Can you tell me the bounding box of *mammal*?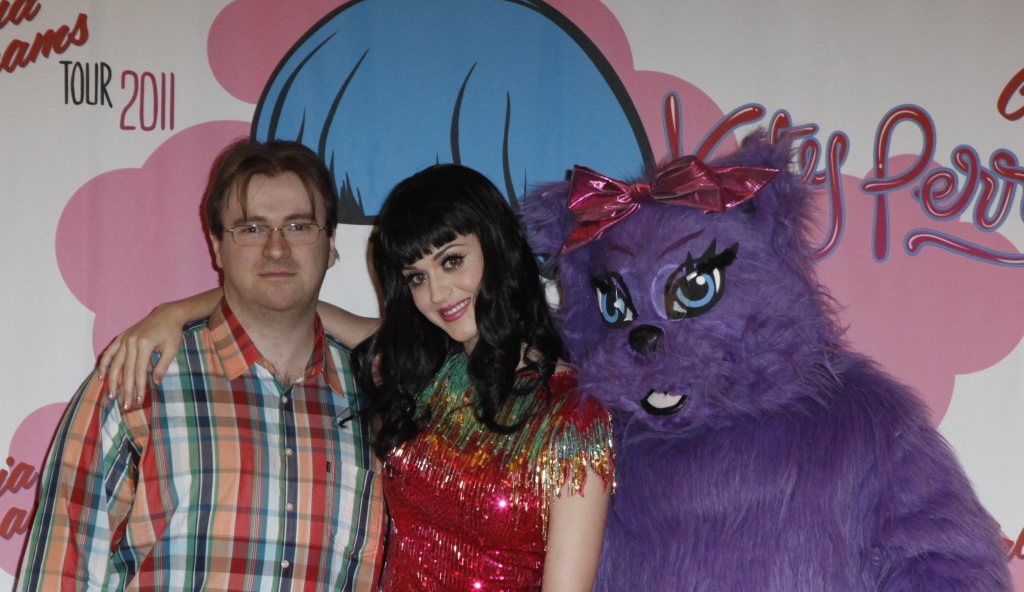
<region>6, 129, 386, 591</region>.
